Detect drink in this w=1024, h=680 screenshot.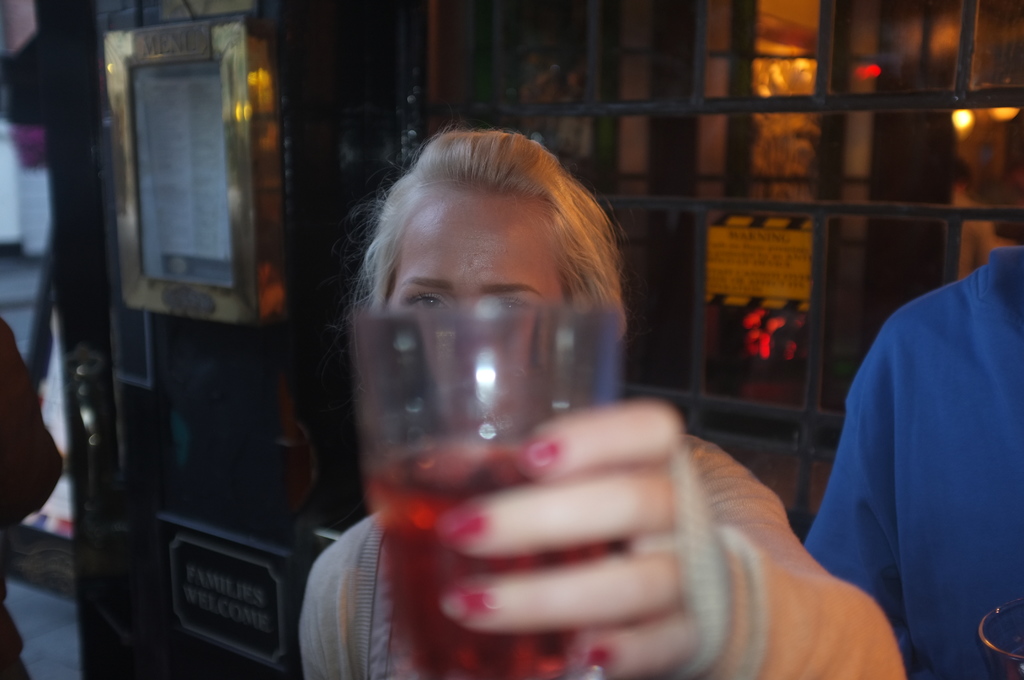
Detection: 380/248/675/642.
